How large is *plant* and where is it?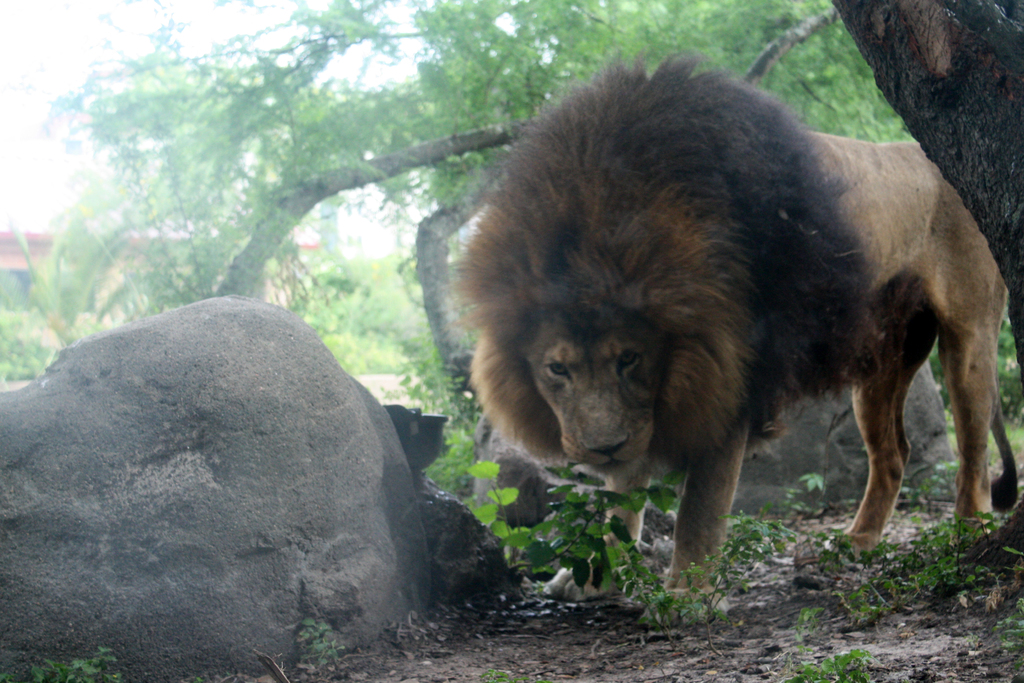
Bounding box: box(481, 673, 555, 682).
